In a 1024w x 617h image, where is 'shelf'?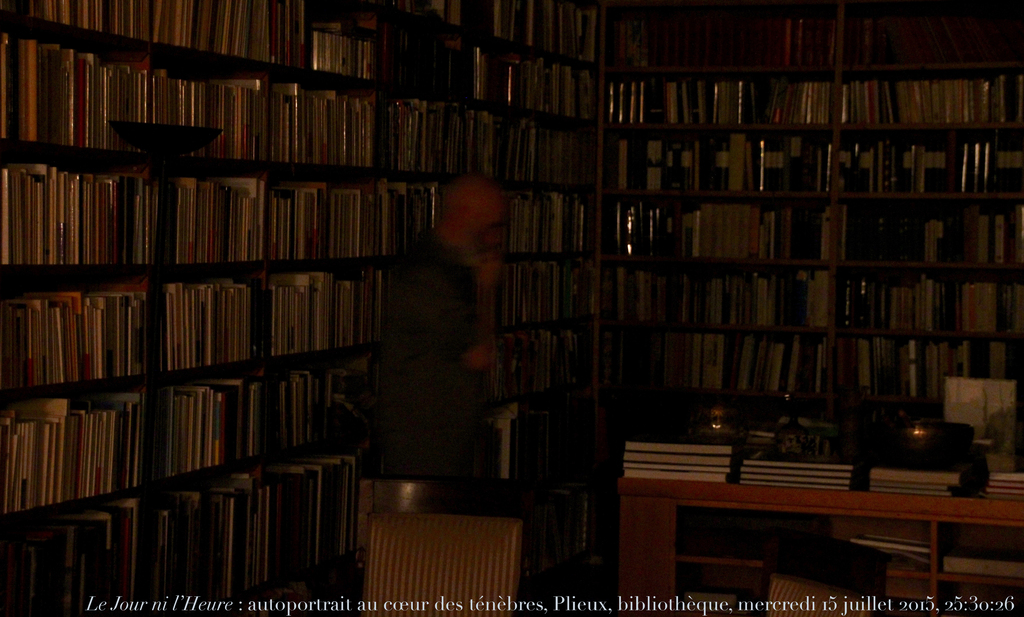
(left=0, top=0, right=1023, bottom=616).
